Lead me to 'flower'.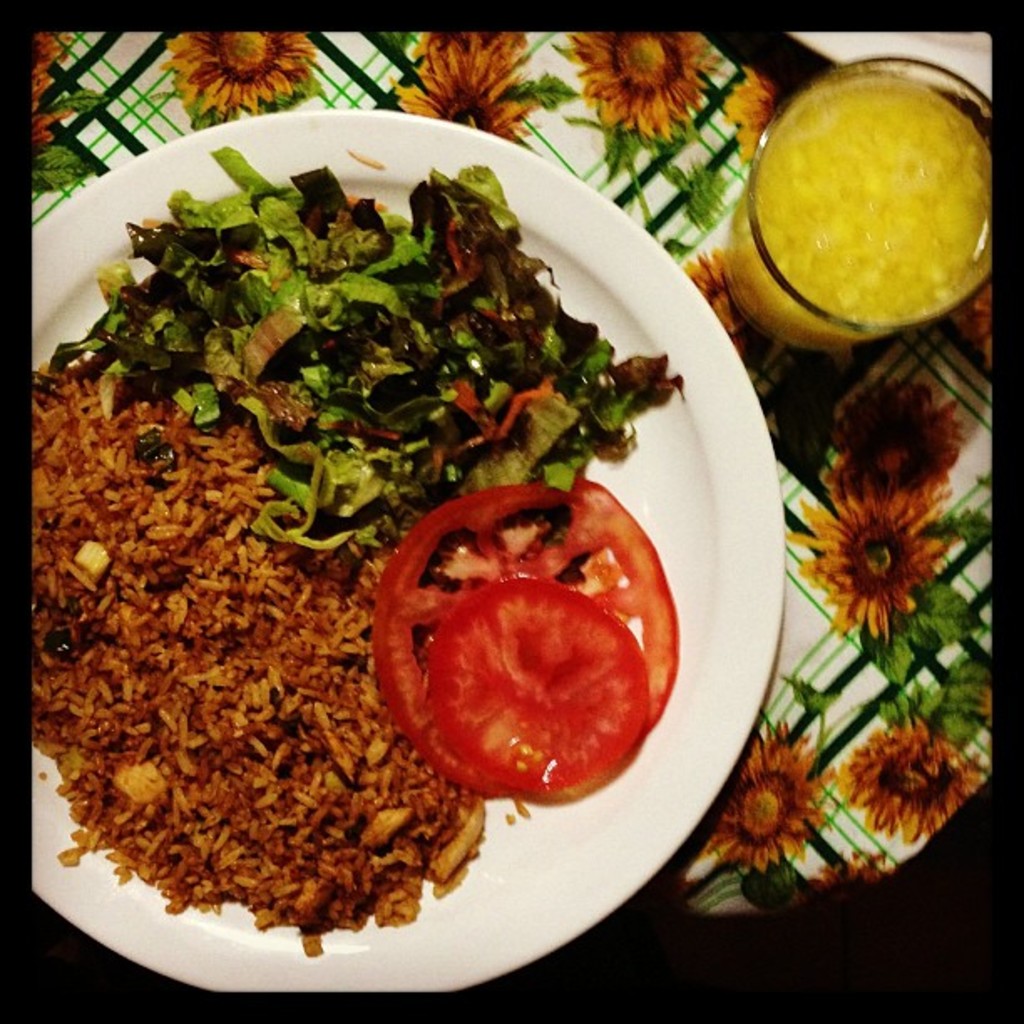
Lead to left=806, top=420, right=972, bottom=639.
